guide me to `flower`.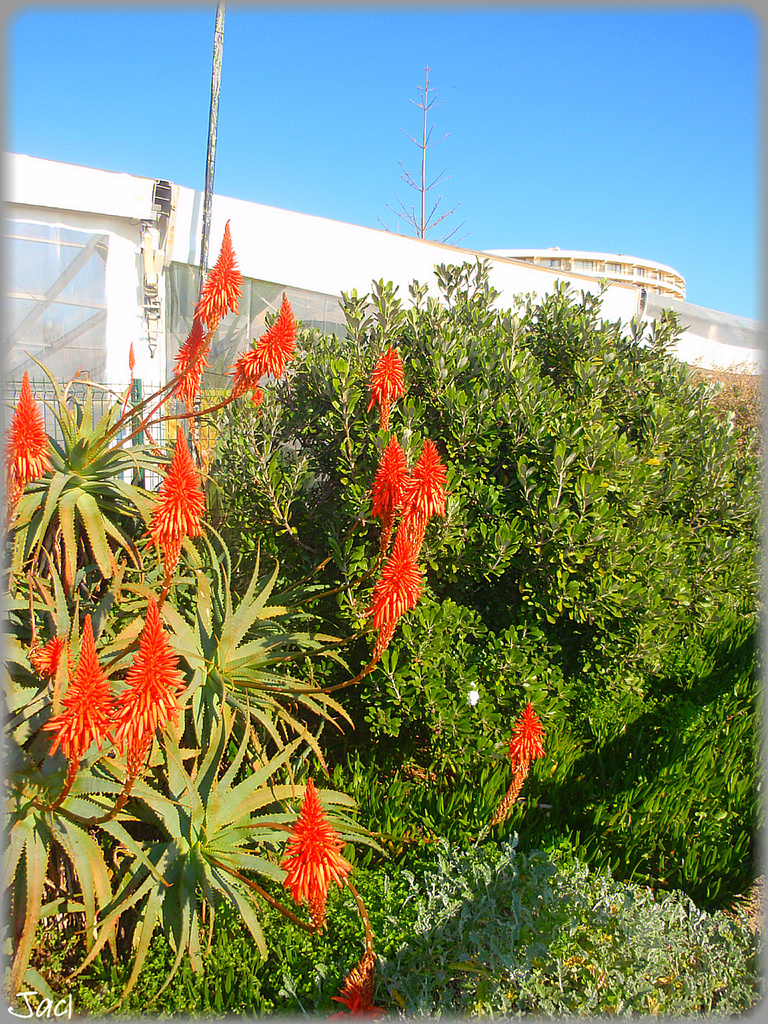
Guidance: region(366, 343, 406, 403).
